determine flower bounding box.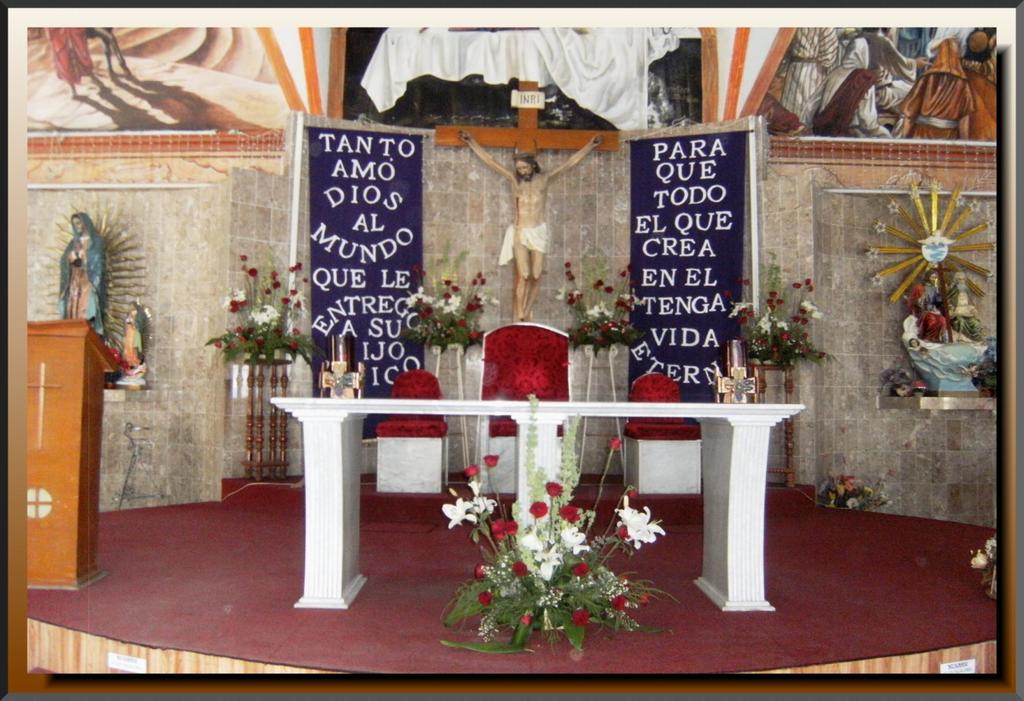
Determined: bbox(468, 481, 481, 492).
